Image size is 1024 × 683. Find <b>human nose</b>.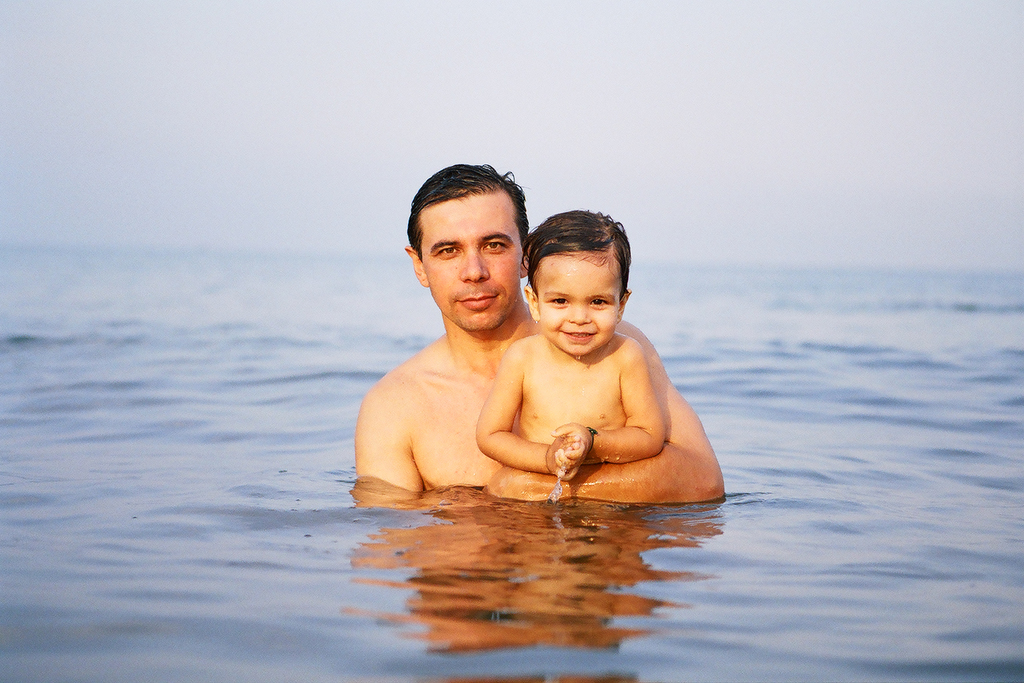
{"left": 569, "top": 302, "right": 587, "bottom": 323}.
